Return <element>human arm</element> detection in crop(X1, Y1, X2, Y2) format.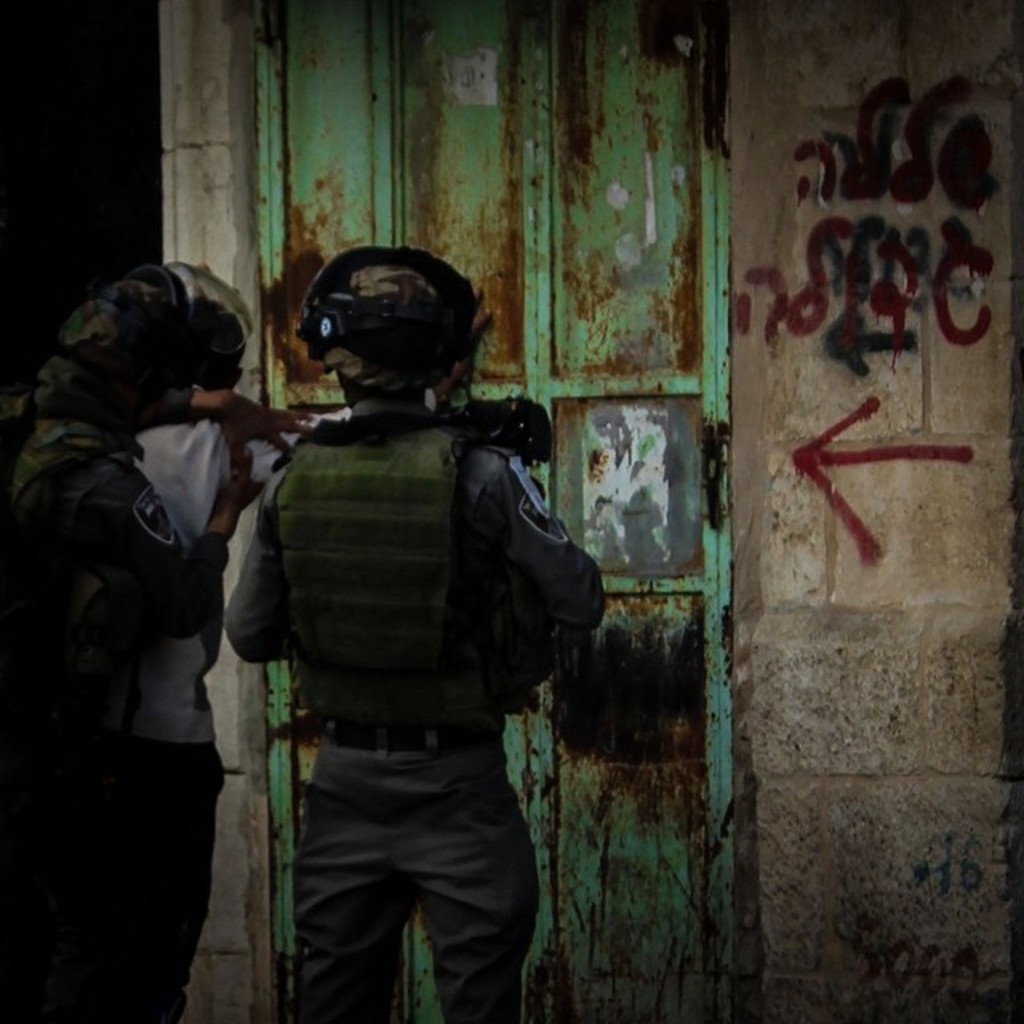
crop(139, 386, 312, 474).
